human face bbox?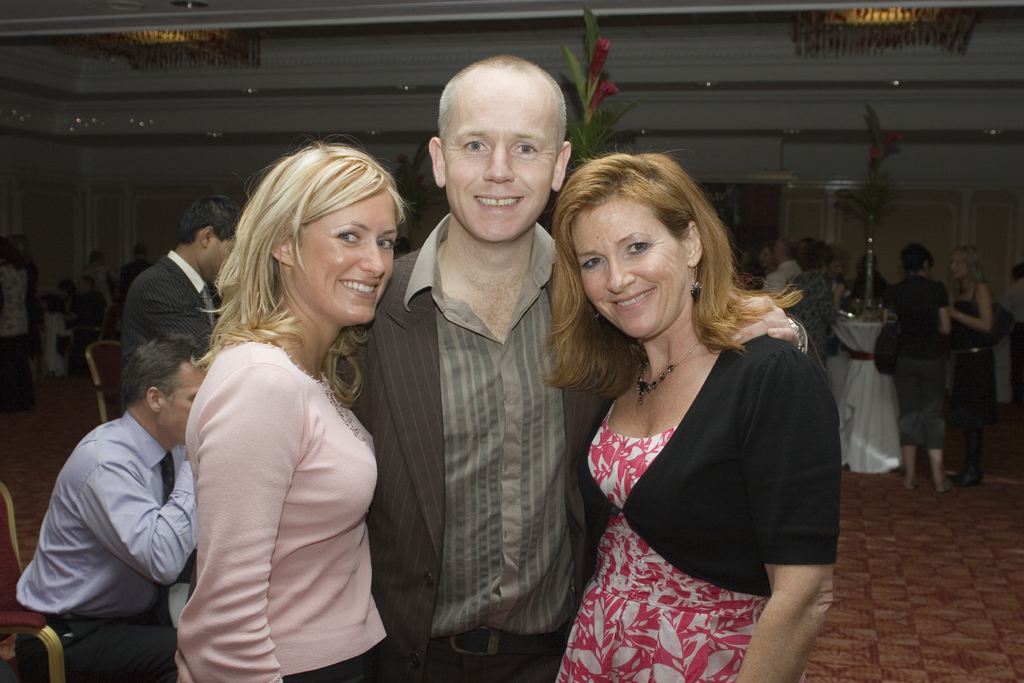
444/72/554/245
